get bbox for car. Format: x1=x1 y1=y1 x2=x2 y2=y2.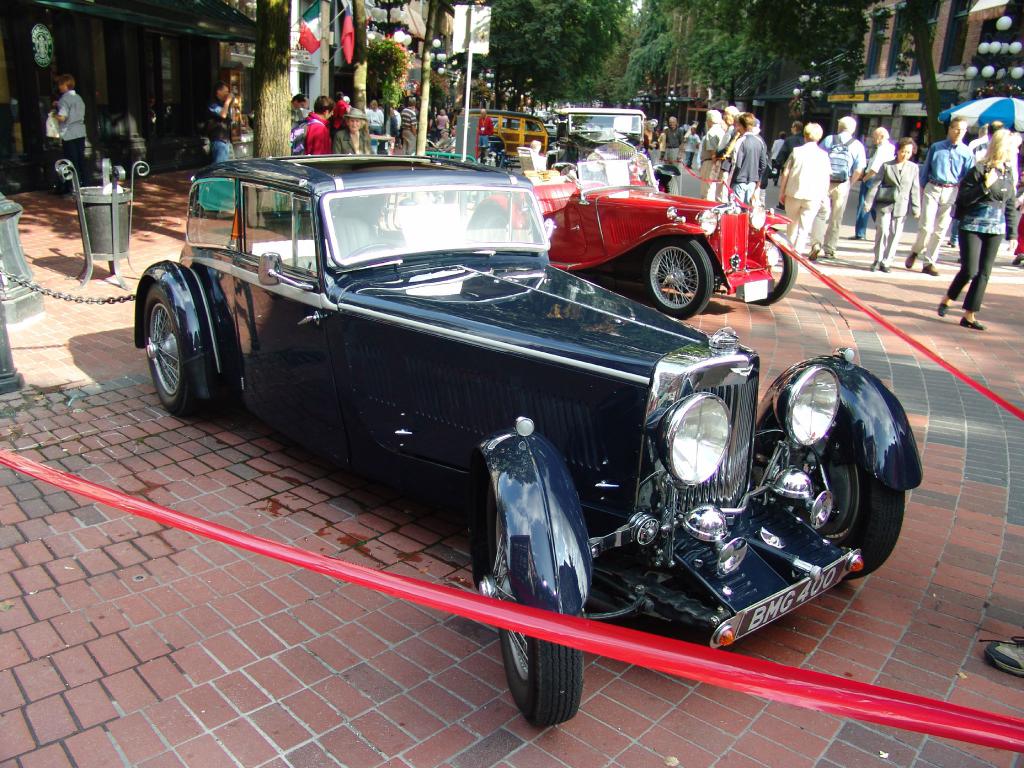
x1=148 y1=157 x2=893 y2=687.
